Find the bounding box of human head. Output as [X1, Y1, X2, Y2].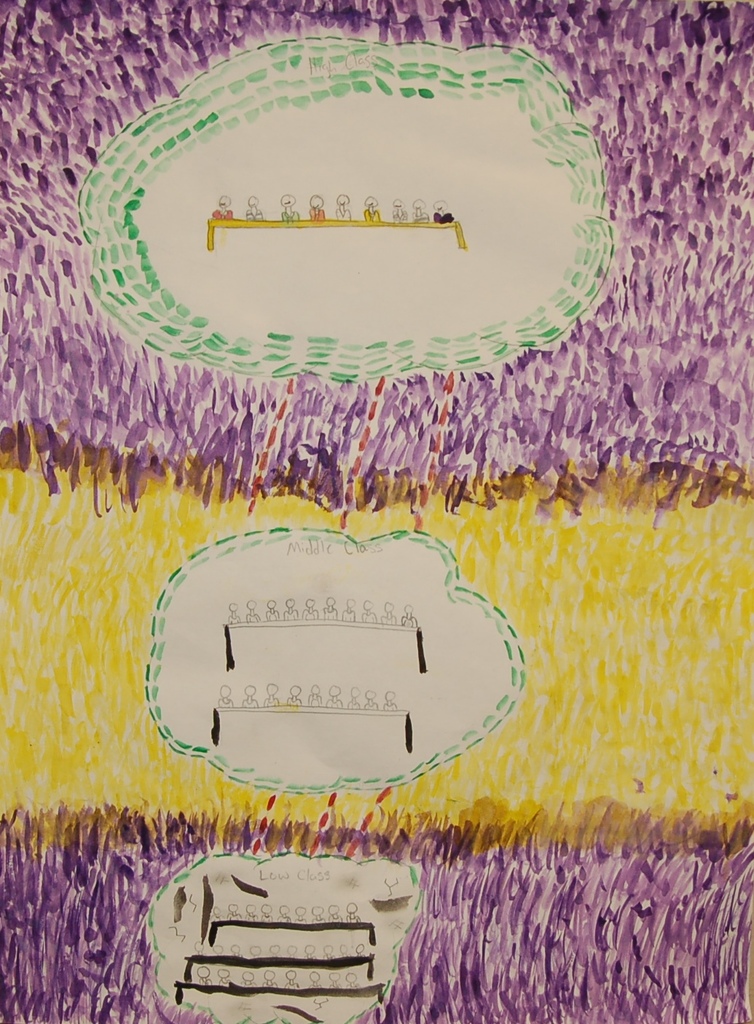
[228, 601, 240, 611].
